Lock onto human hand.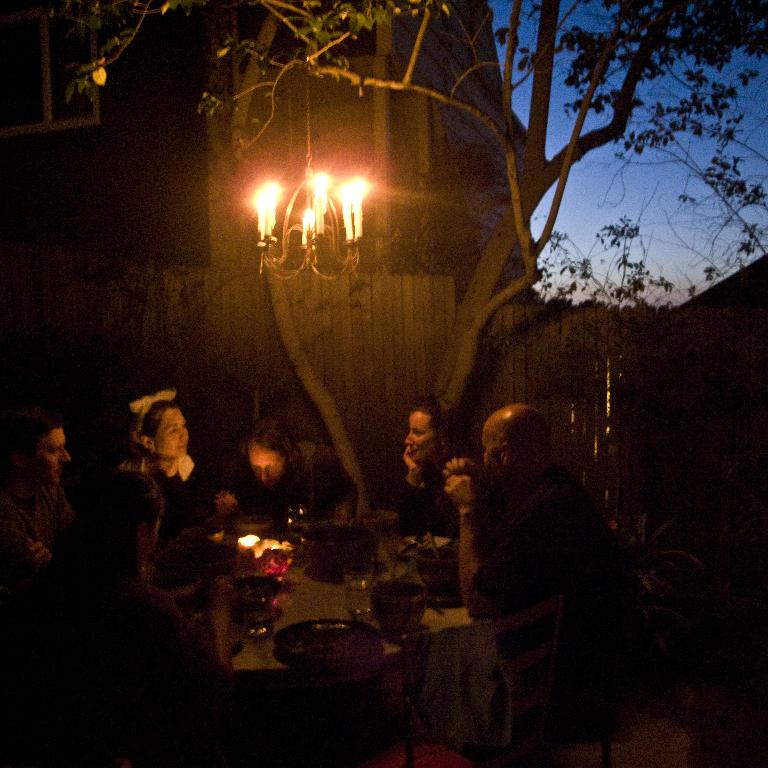
Locked: region(24, 538, 54, 566).
